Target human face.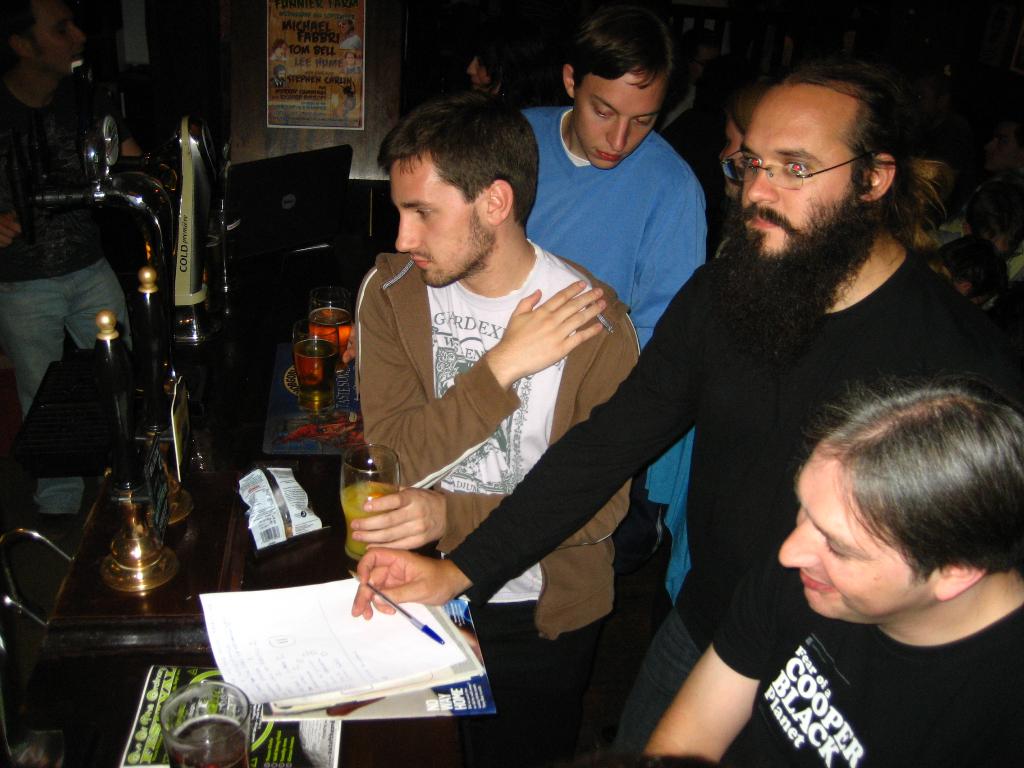
Target region: [470, 58, 504, 95].
